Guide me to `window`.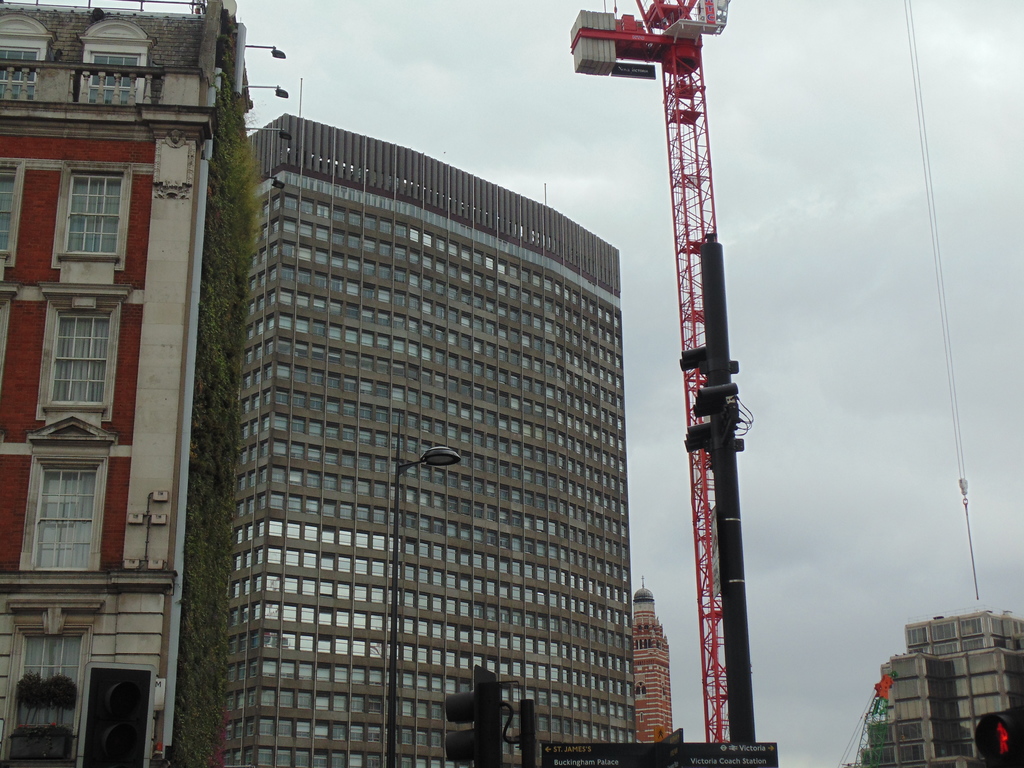
Guidance: box(280, 365, 290, 376).
